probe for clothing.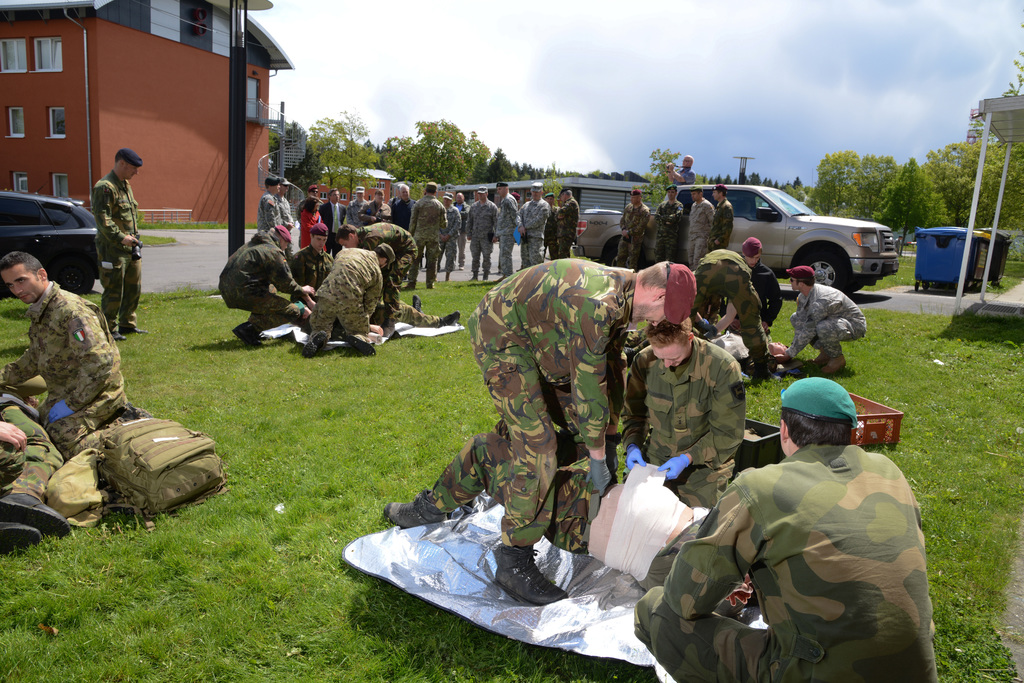
Probe result: x1=496, y1=177, x2=511, y2=189.
